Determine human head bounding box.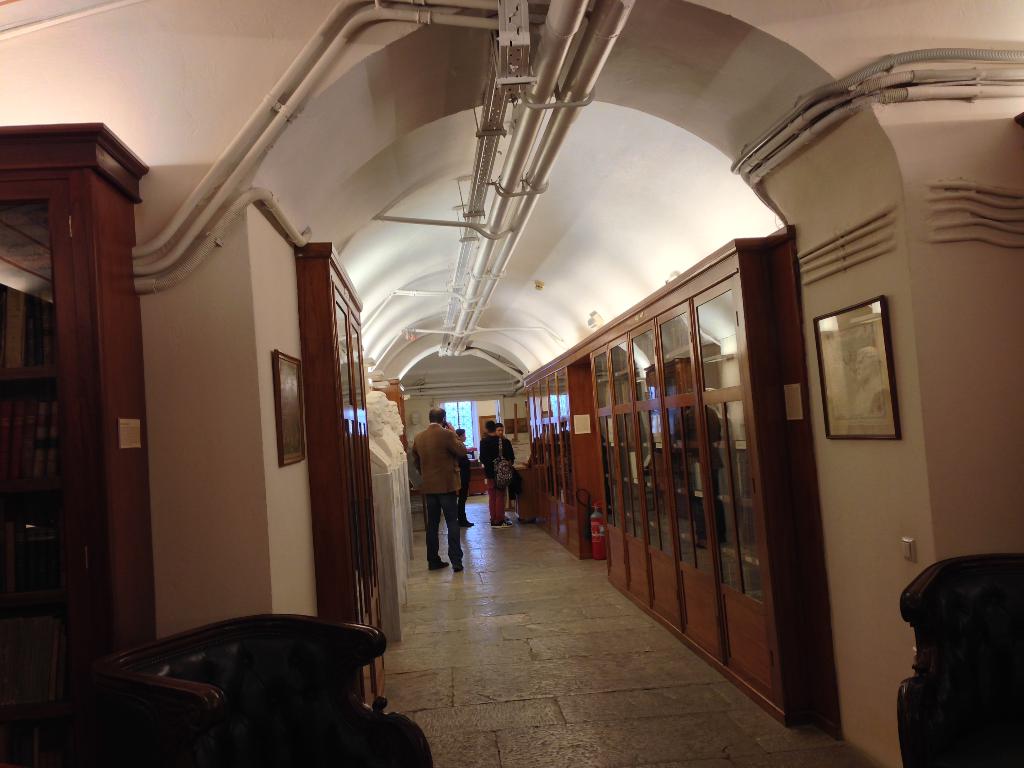
Determined: Rect(456, 429, 465, 437).
